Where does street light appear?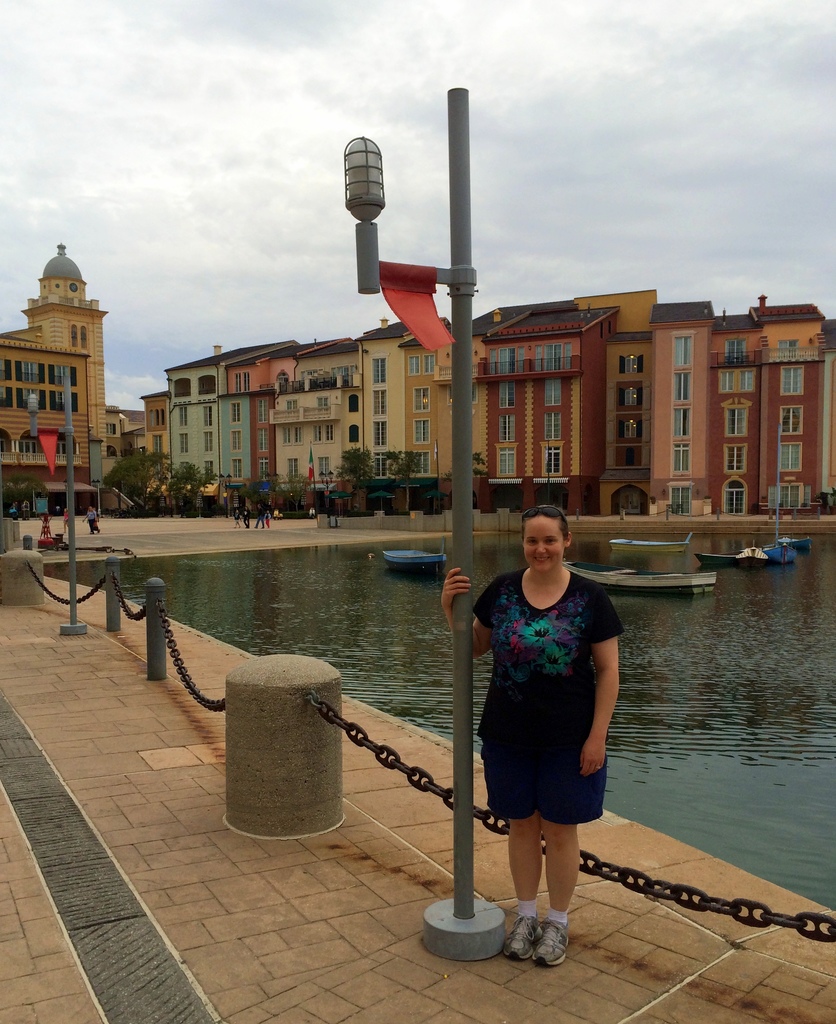
Appears at {"x1": 64, "y1": 479, "x2": 69, "y2": 503}.
